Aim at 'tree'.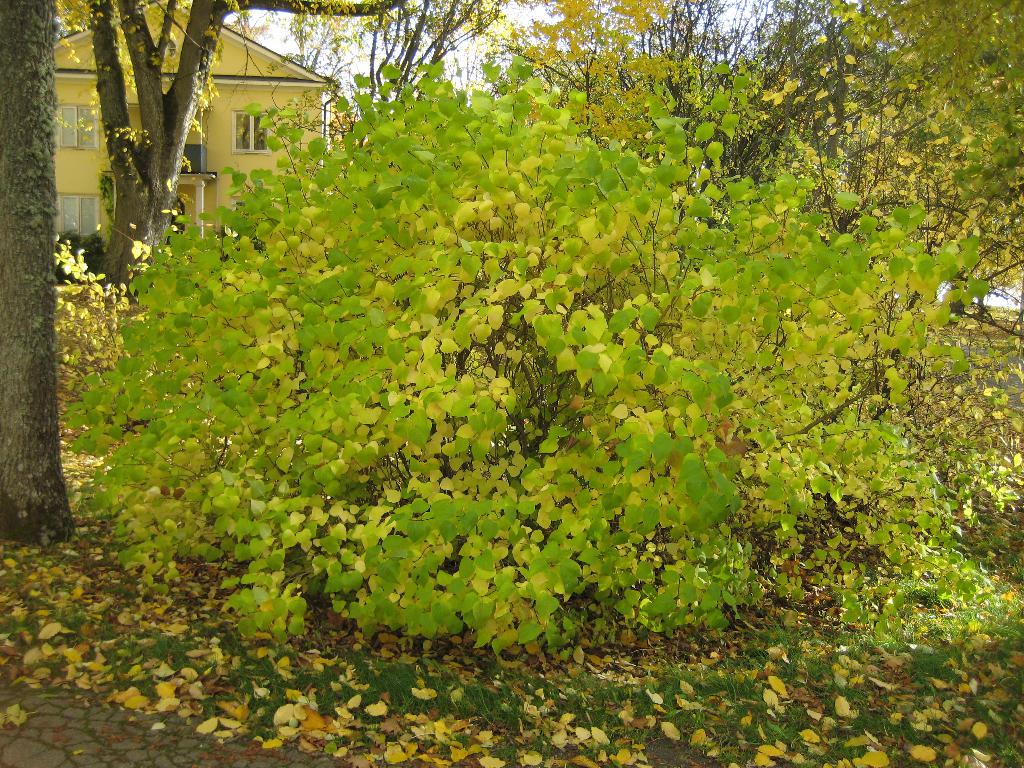
Aimed at (0, 0, 81, 556).
